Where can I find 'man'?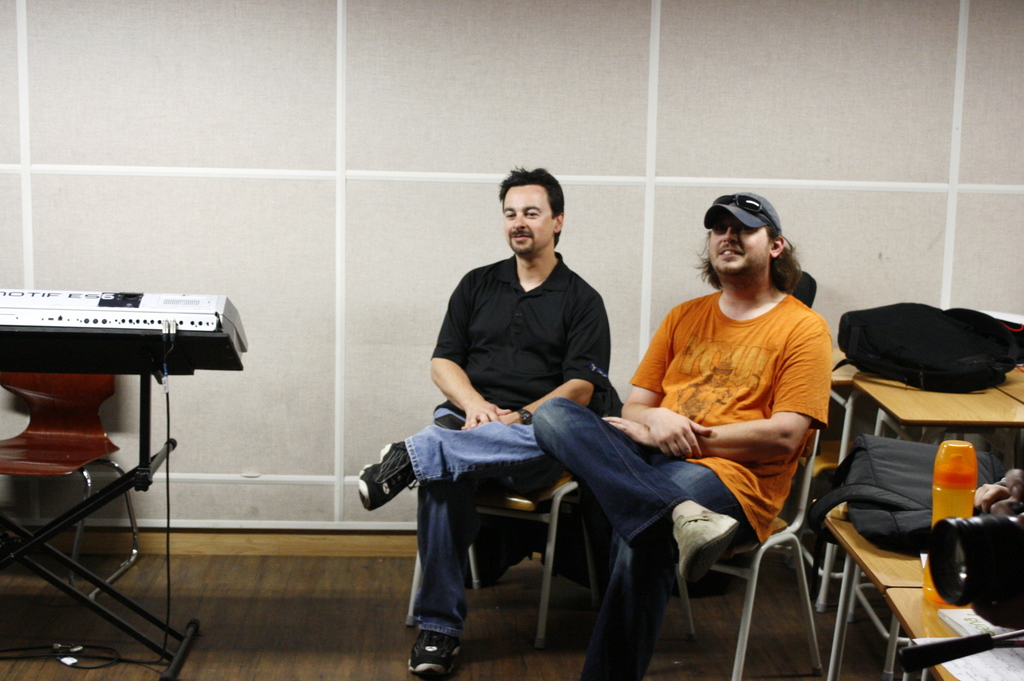
You can find it at region(580, 191, 857, 650).
